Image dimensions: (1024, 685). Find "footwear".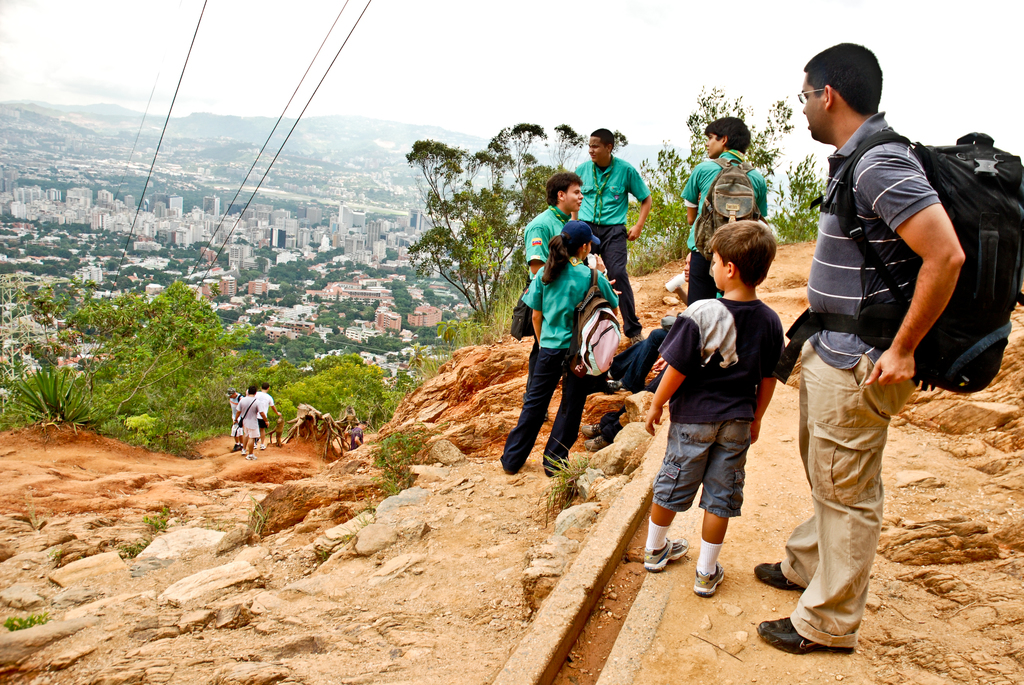
x1=785, y1=592, x2=868, y2=657.
